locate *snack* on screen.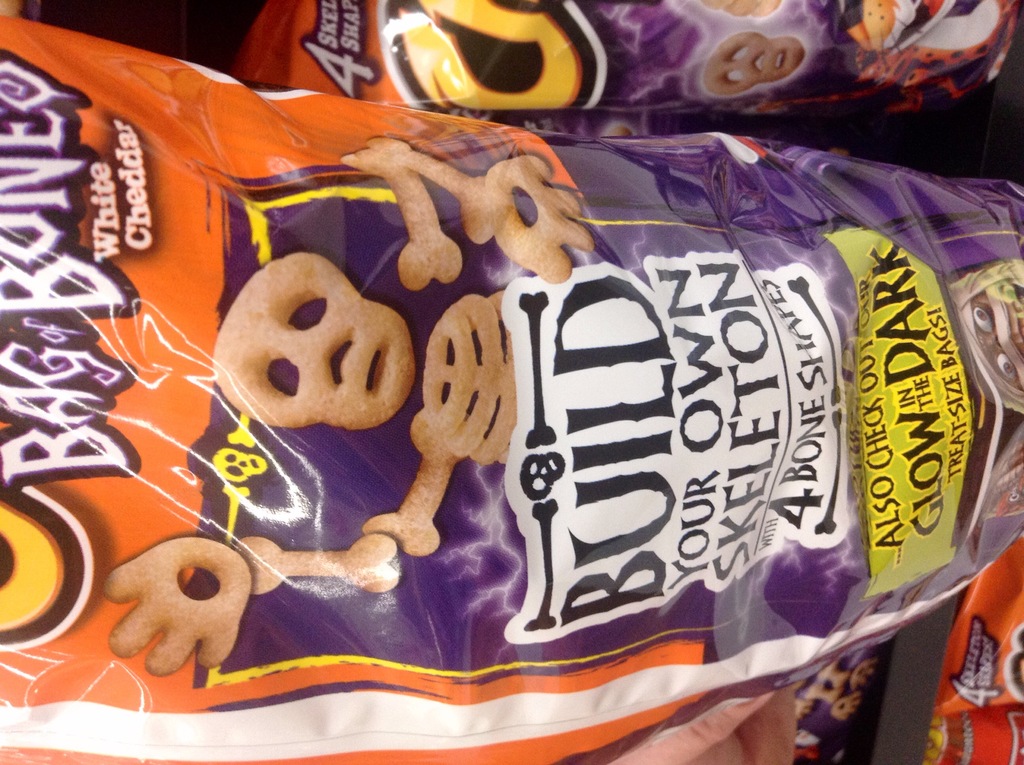
On screen at 207, 248, 419, 437.
